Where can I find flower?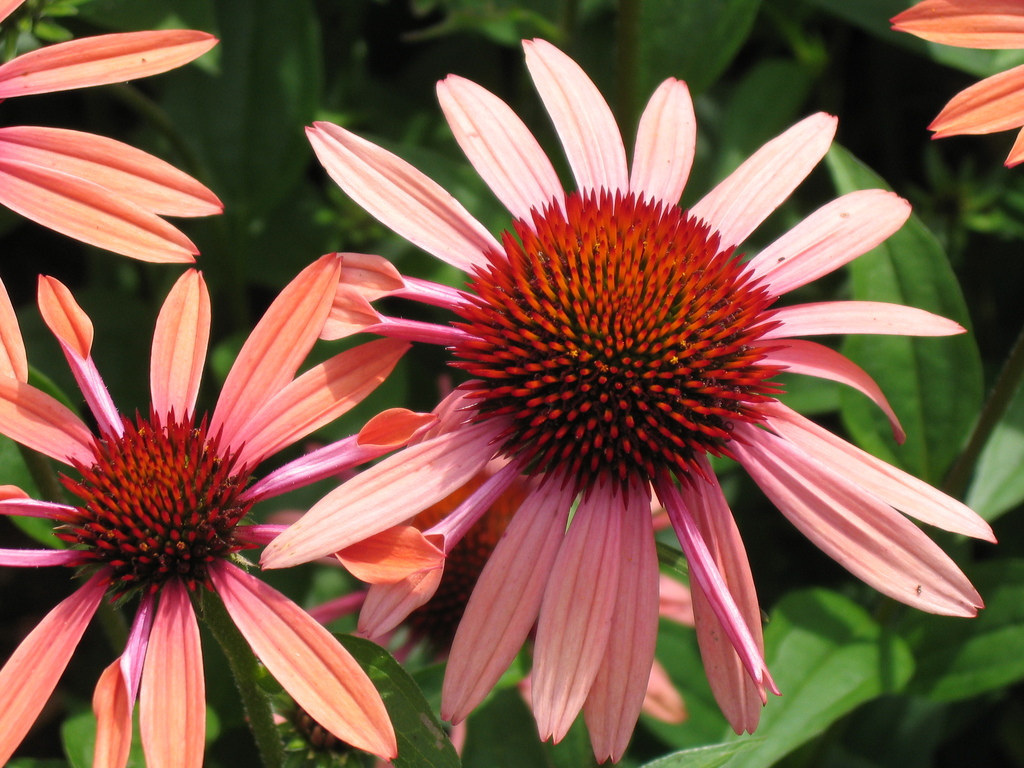
You can find it at <bbox>0, 253, 411, 767</bbox>.
